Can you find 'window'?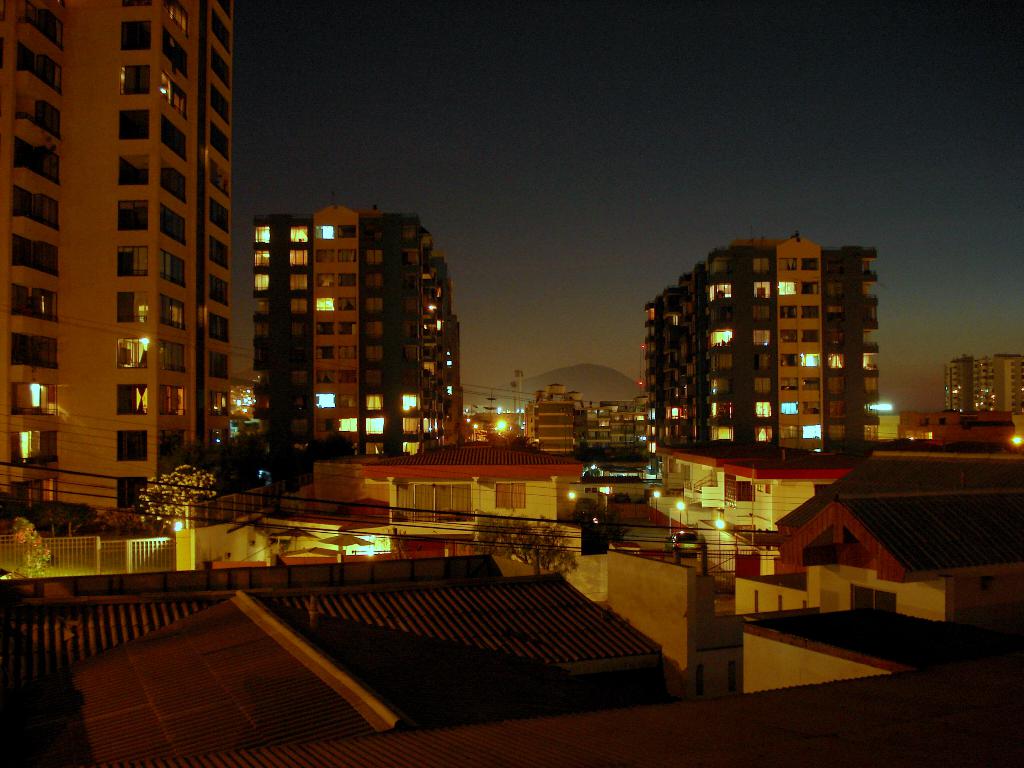
Yes, bounding box: [339, 392, 356, 407].
